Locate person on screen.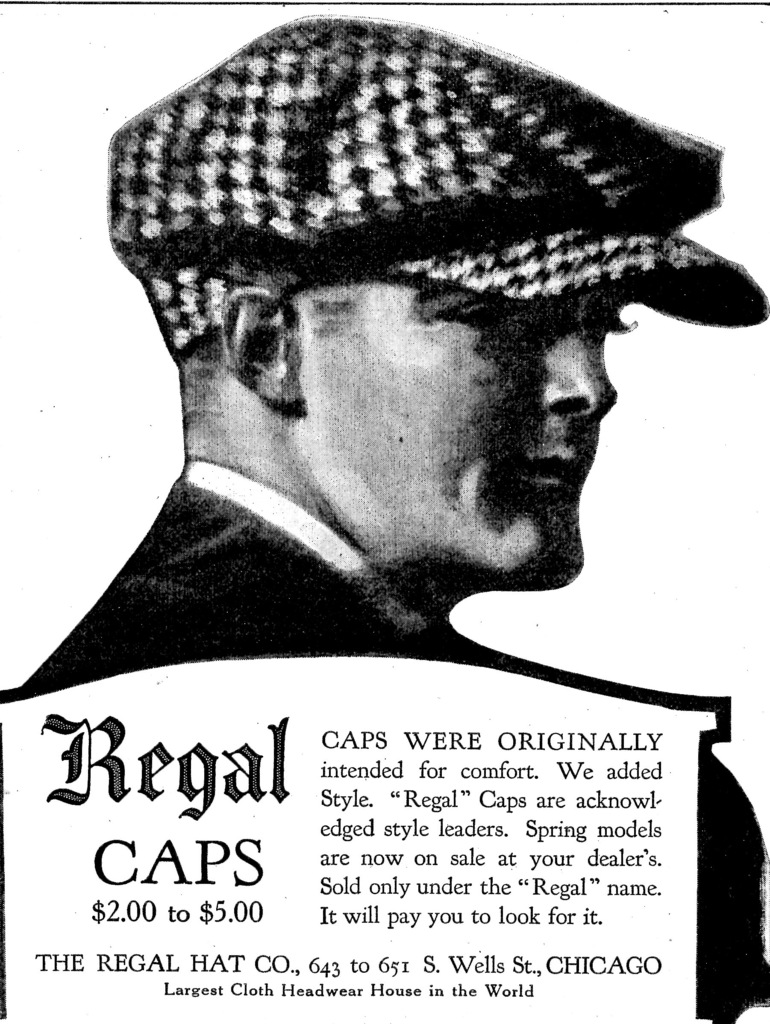
On screen at pyautogui.locateOnScreen(4, 15, 769, 1020).
